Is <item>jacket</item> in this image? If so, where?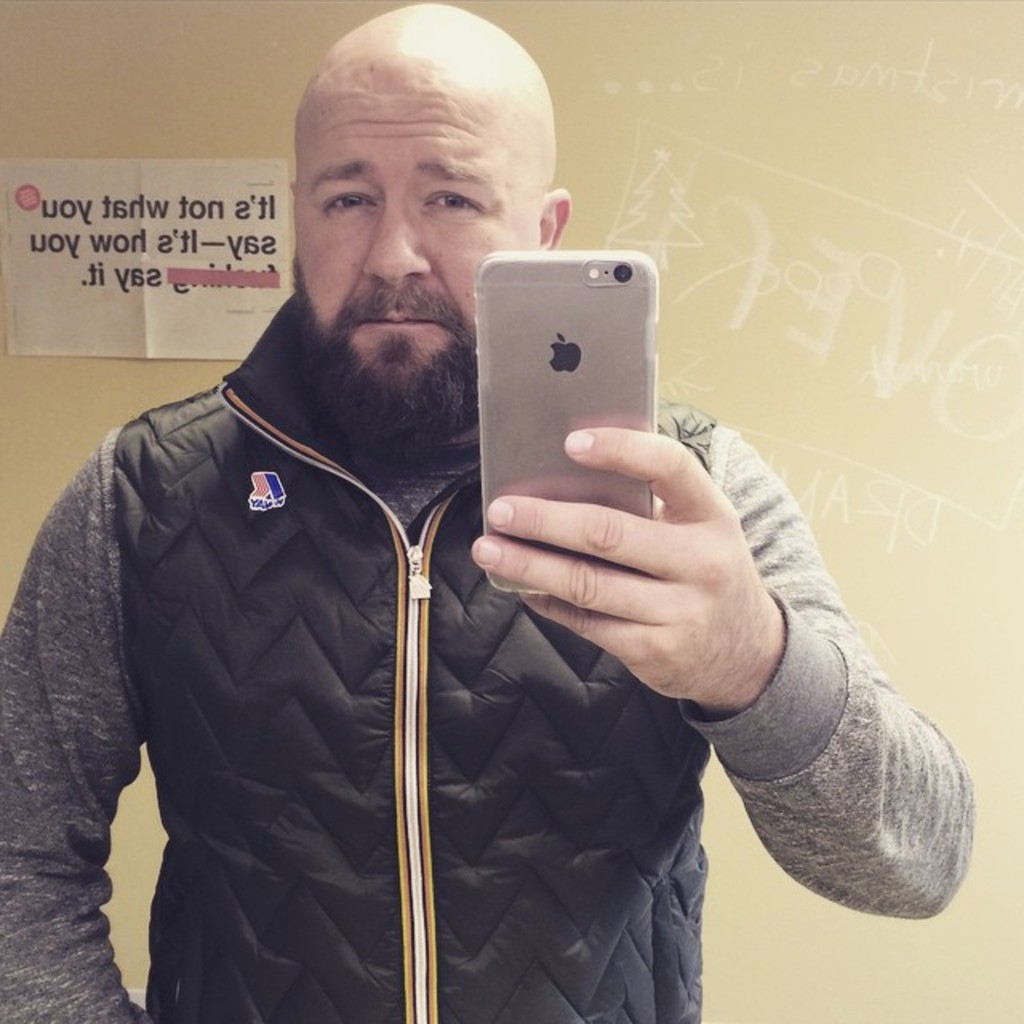
Yes, at {"left": 0, "top": 293, "right": 979, "bottom": 1022}.
